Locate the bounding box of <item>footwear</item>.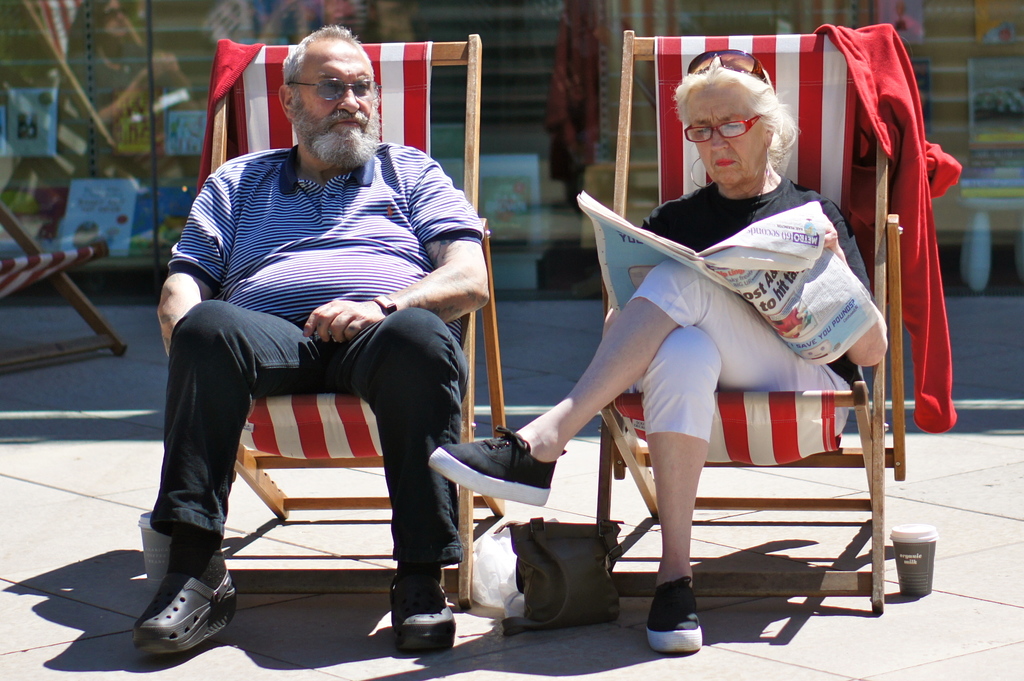
Bounding box: Rect(388, 573, 460, 653).
